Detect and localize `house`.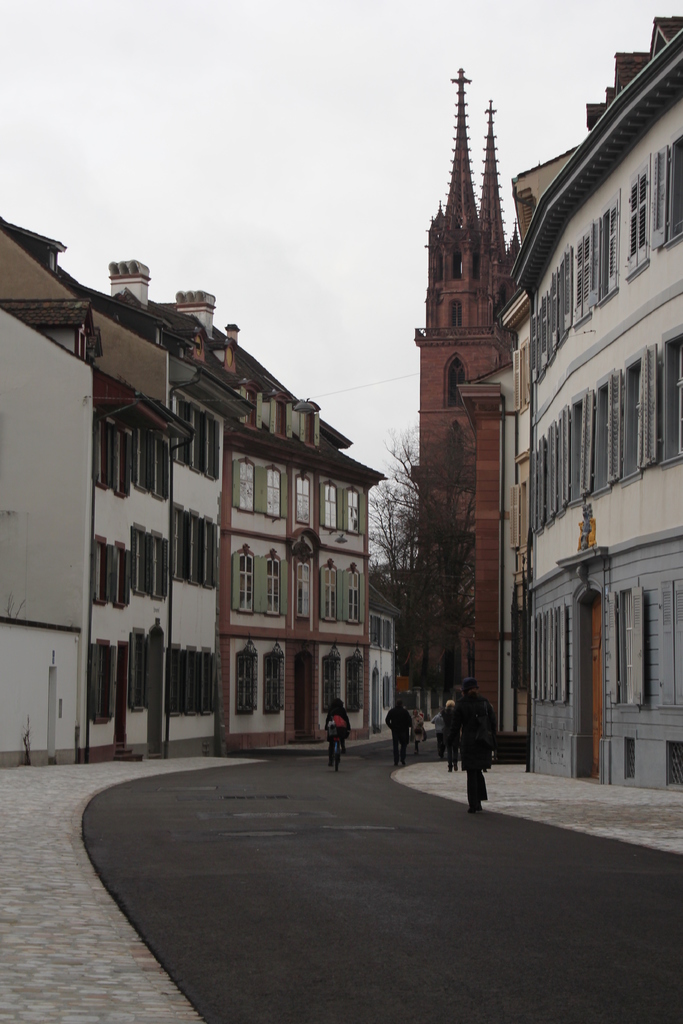
Localized at box=[372, 589, 413, 738].
